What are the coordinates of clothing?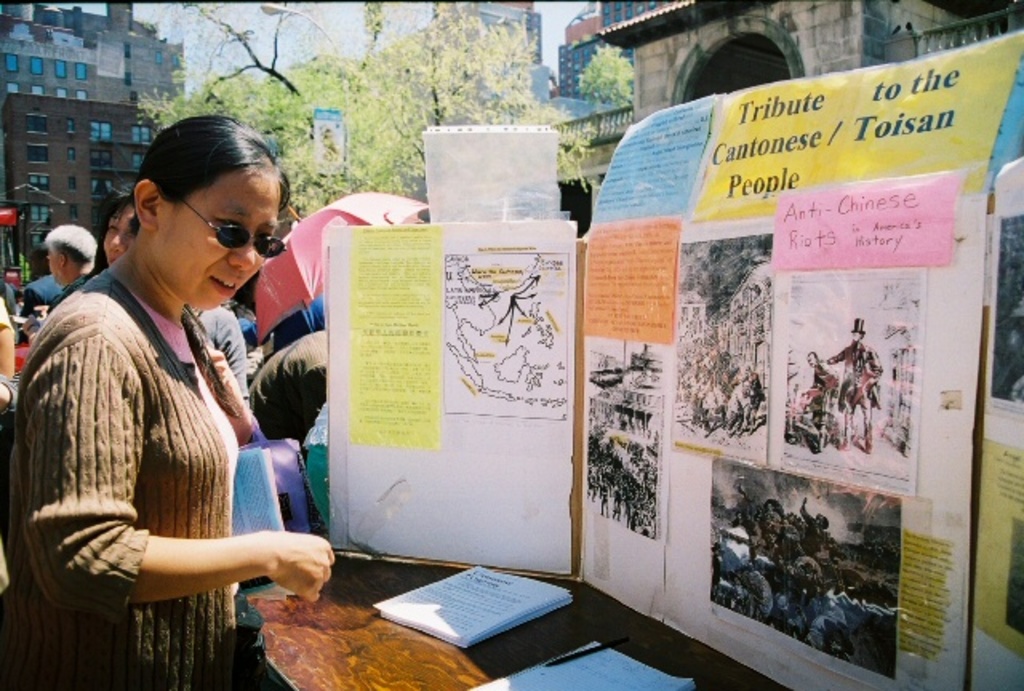
[left=0, top=301, right=10, bottom=589].
